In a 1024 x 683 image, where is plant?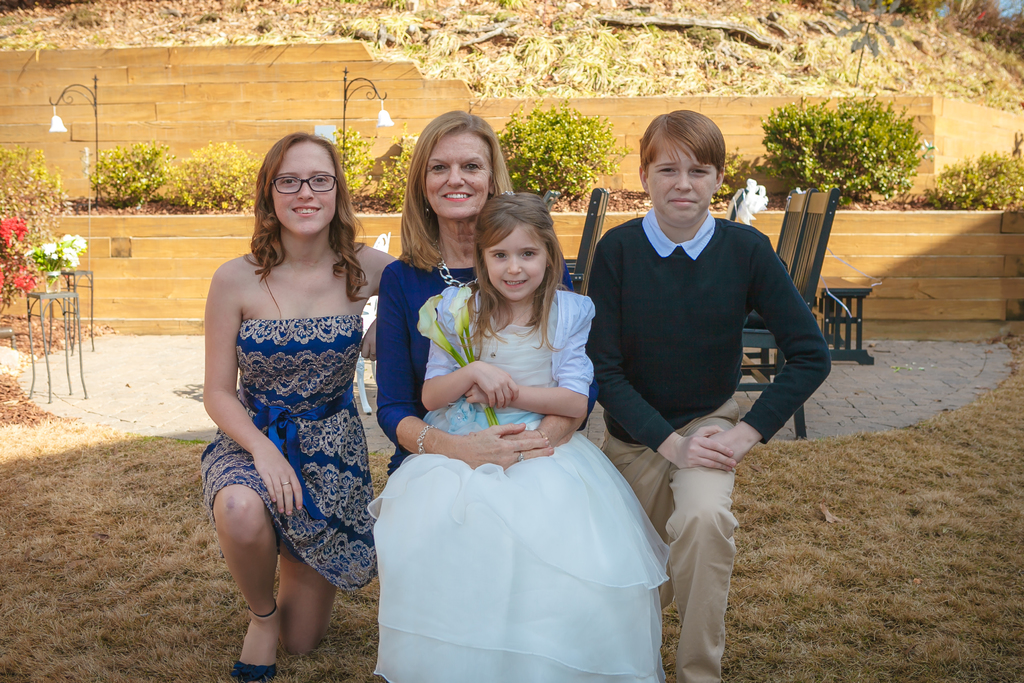
500 90 624 201.
